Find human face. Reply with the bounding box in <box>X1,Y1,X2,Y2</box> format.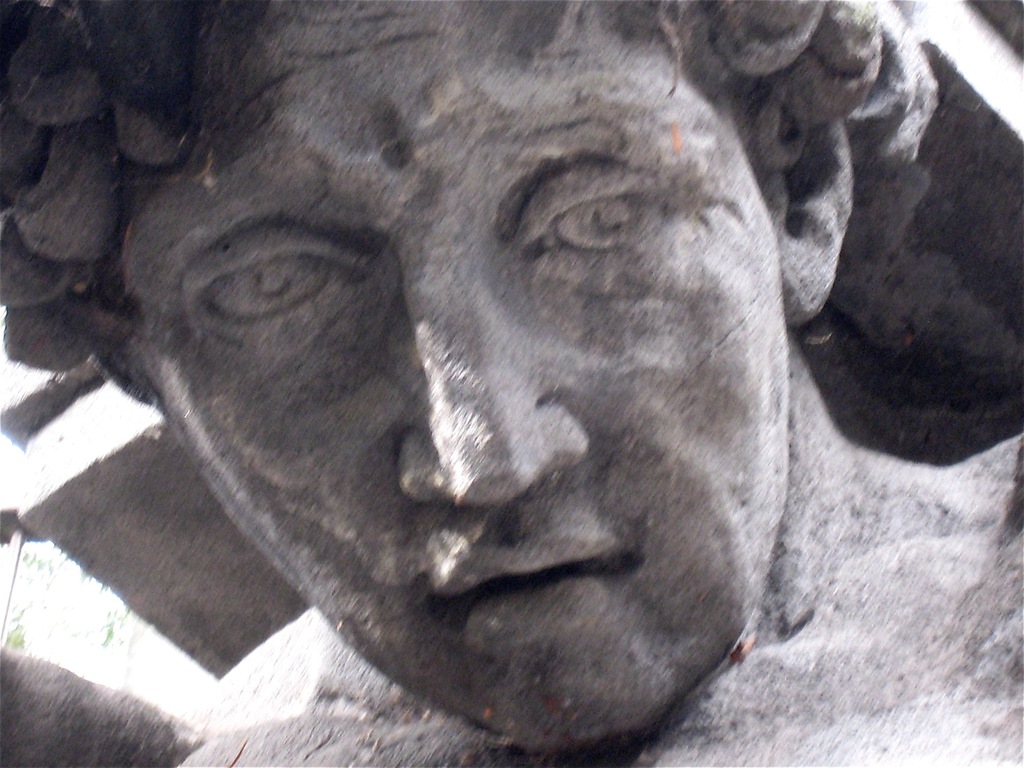
<box>118,7,787,739</box>.
